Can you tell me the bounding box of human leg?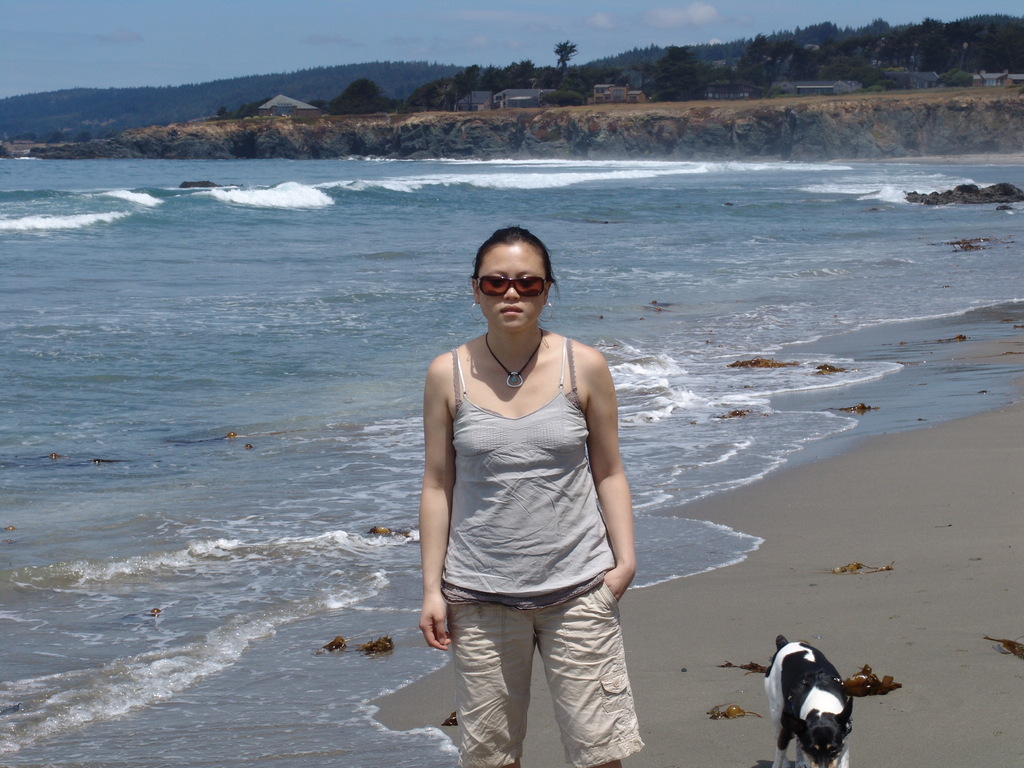
[x1=446, y1=577, x2=536, y2=767].
